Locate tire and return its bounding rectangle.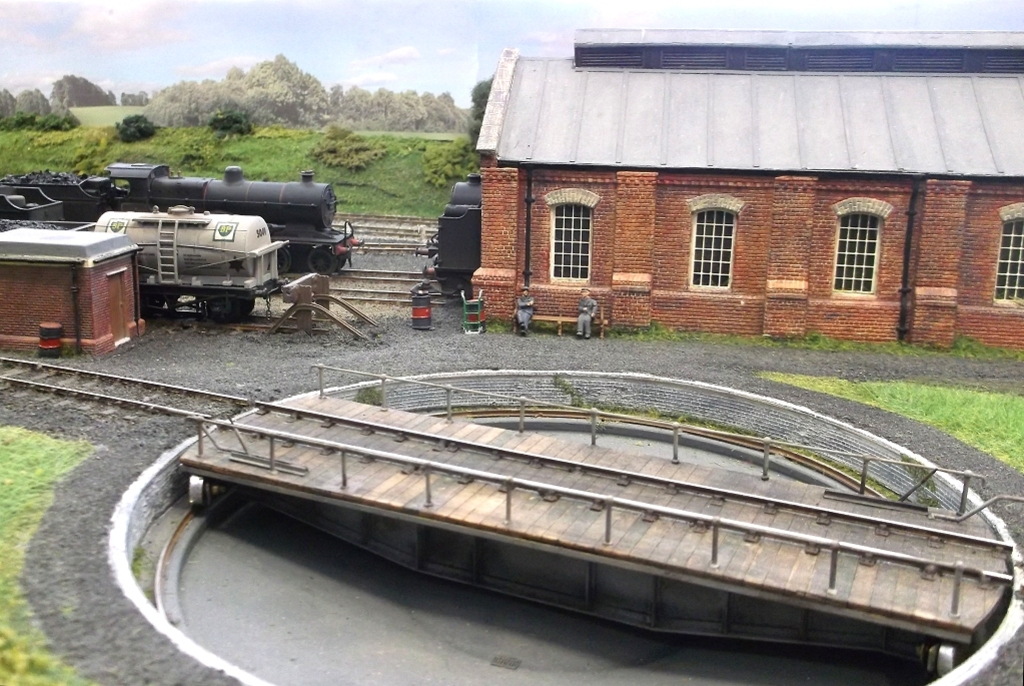
{"x1": 147, "y1": 294, "x2": 163, "y2": 307}.
